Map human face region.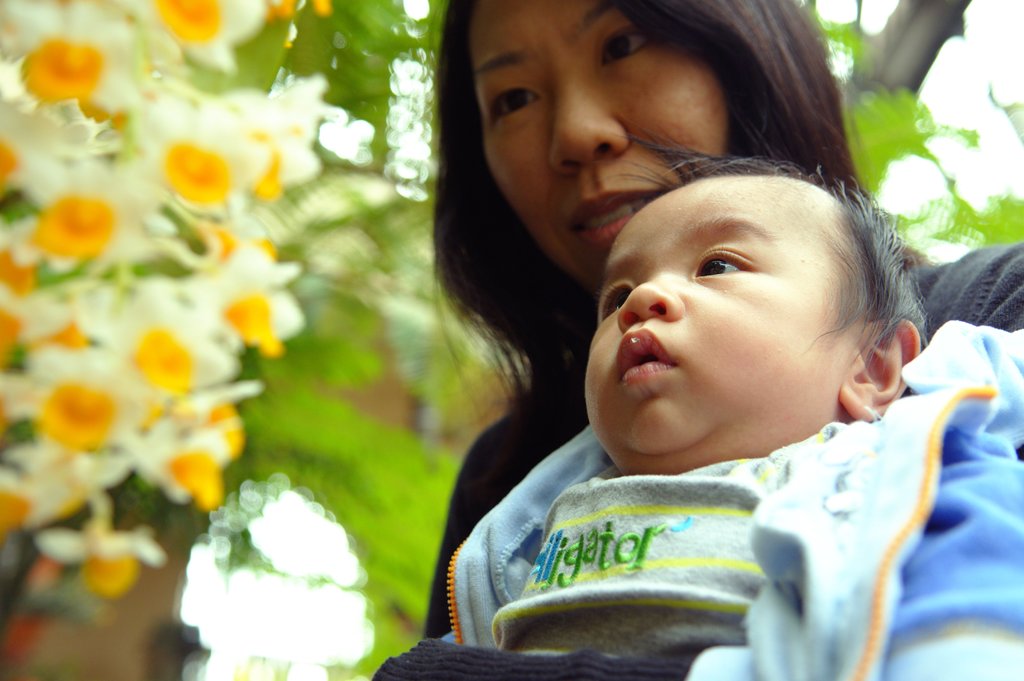
Mapped to region(586, 168, 868, 452).
